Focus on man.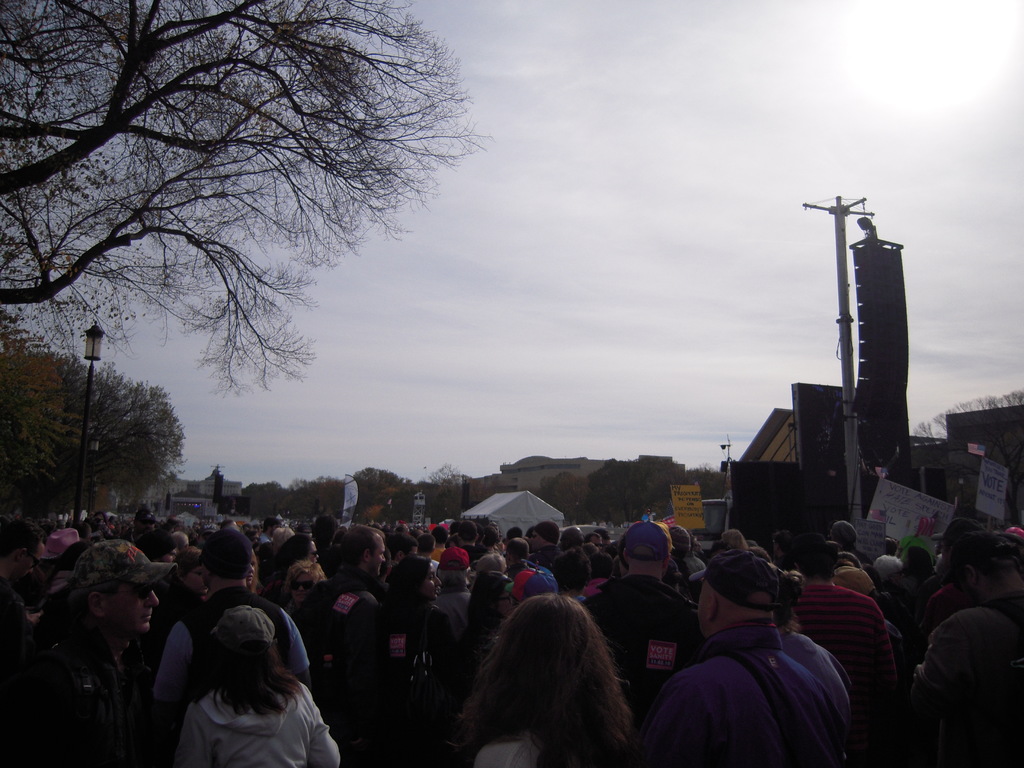
Focused at [left=771, top=529, right=801, bottom=560].
